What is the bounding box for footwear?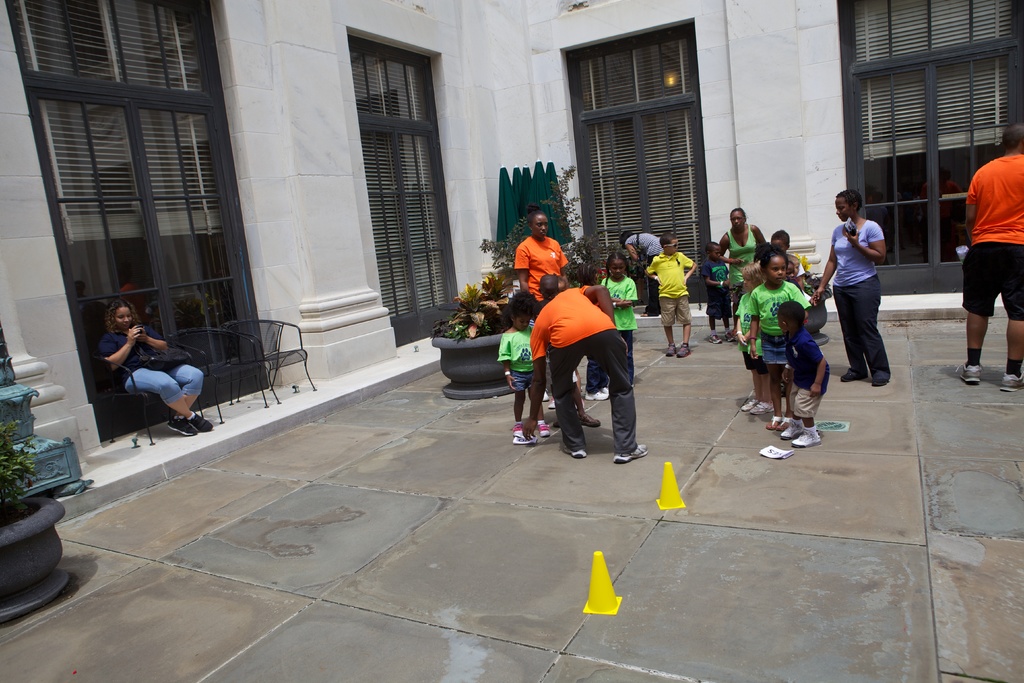
[739, 397, 763, 414].
